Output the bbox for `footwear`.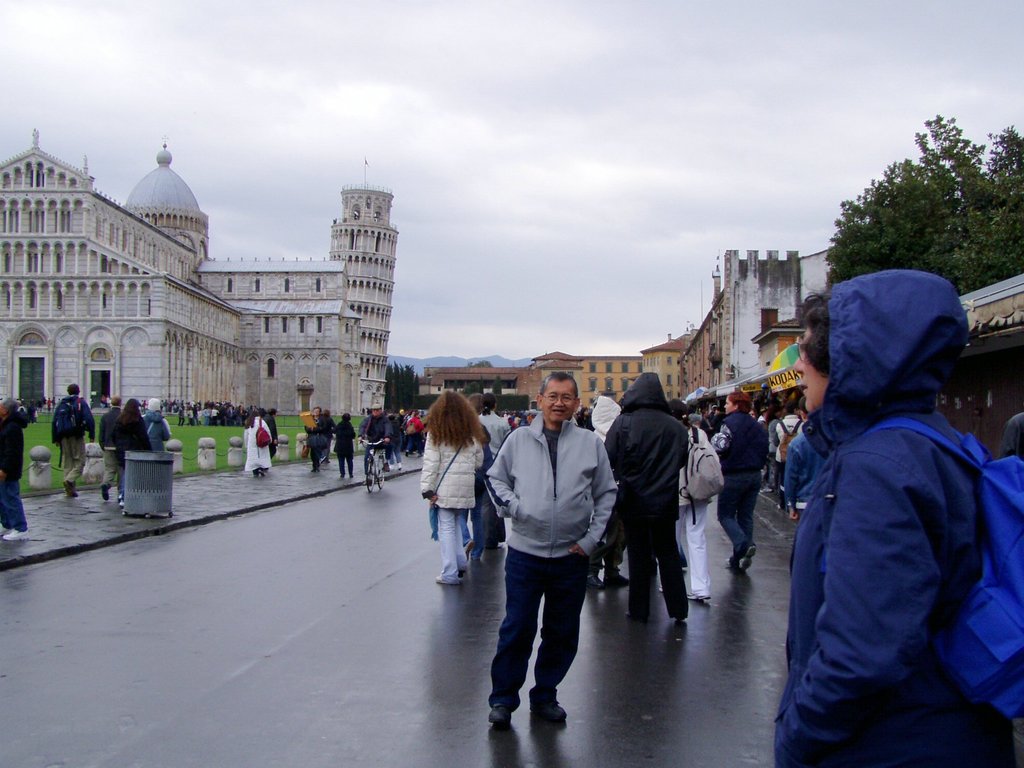
(435, 573, 444, 583).
